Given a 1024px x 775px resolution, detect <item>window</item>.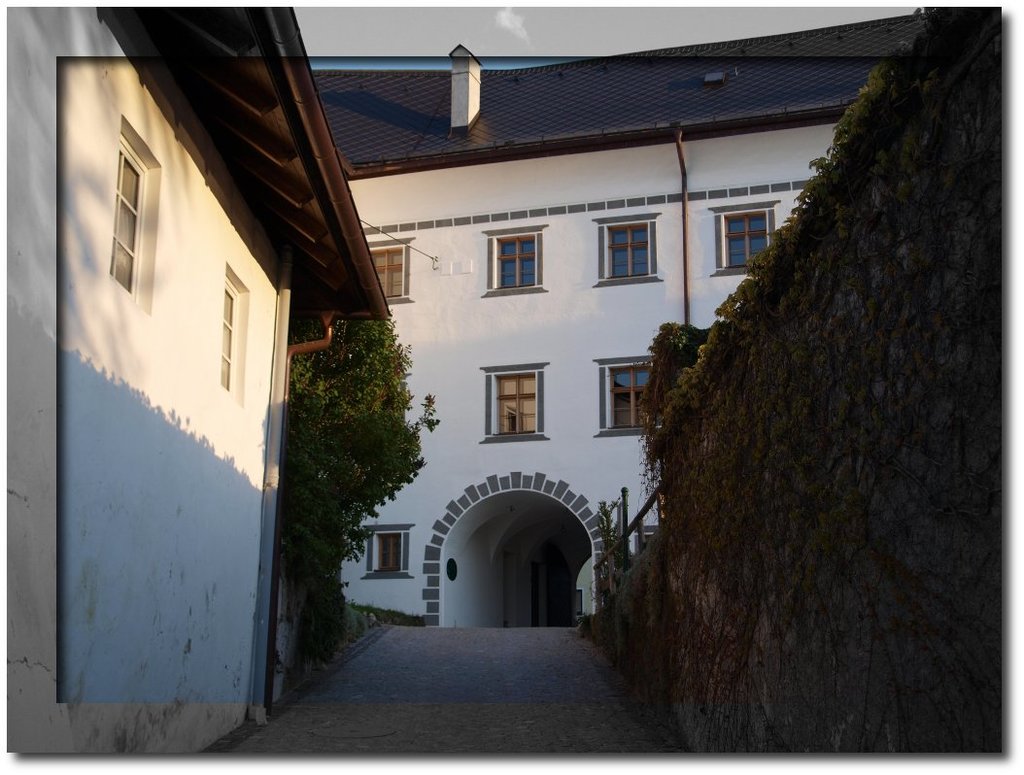
pyautogui.locateOnScreen(488, 364, 547, 439).
